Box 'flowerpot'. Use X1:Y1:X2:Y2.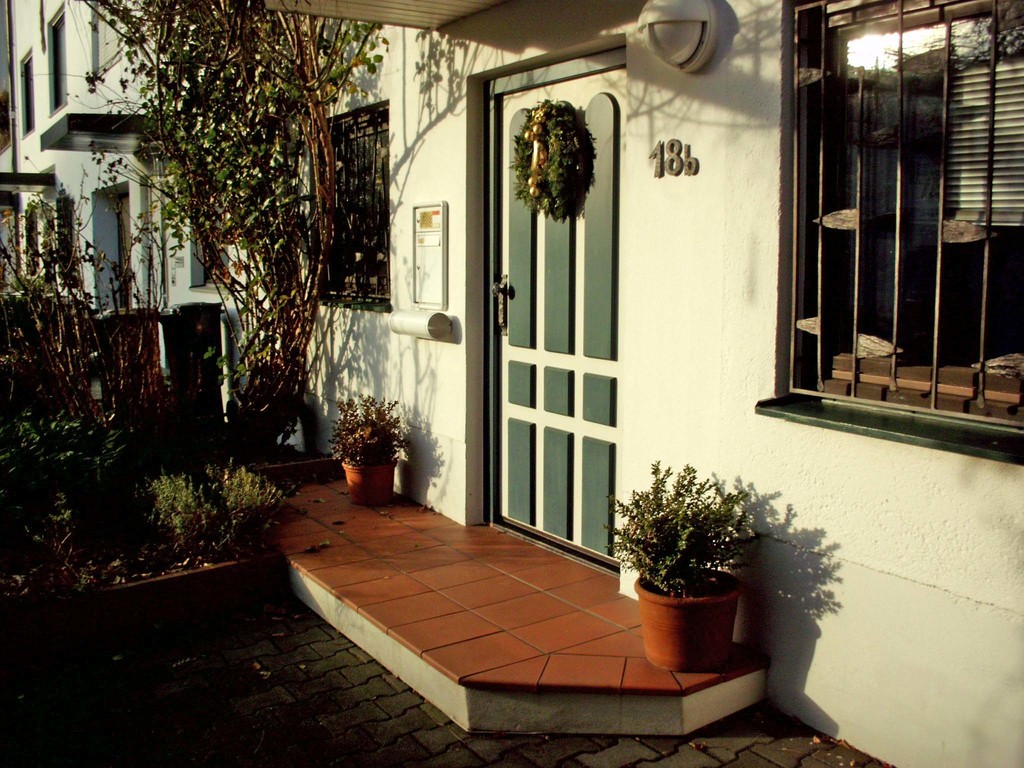
618:497:751:679.
